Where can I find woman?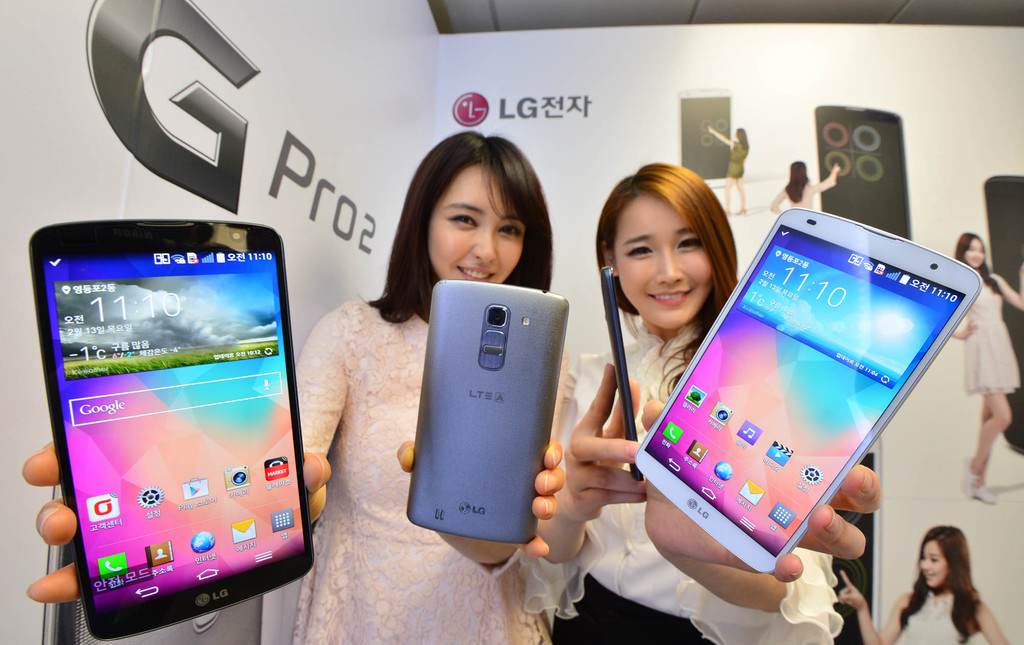
You can find it at (left=28, top=132, right=567, bottom=644).
